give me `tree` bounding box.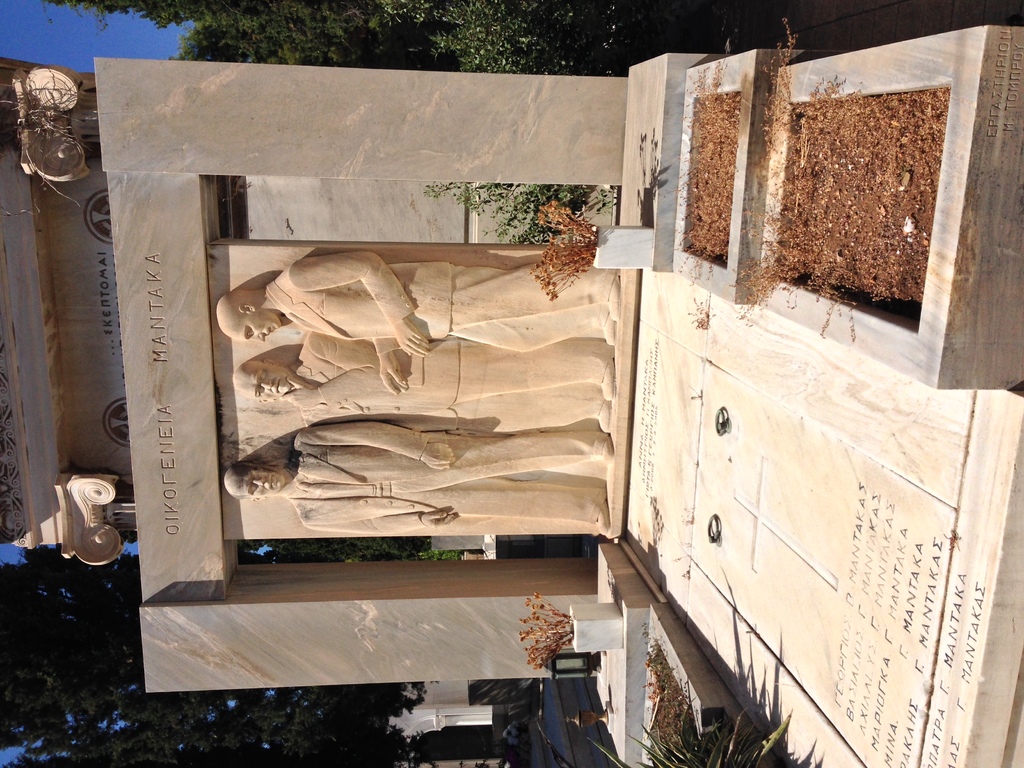
[left=37, top=0, right=632, bottom=85].
